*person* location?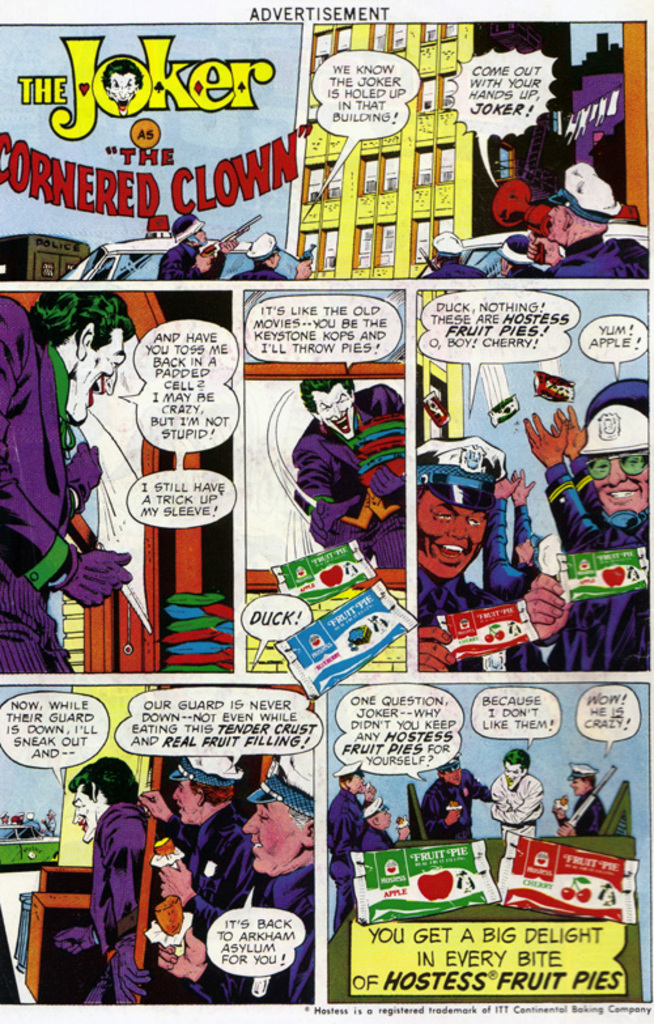
box=[158, 747, 310, 999]
